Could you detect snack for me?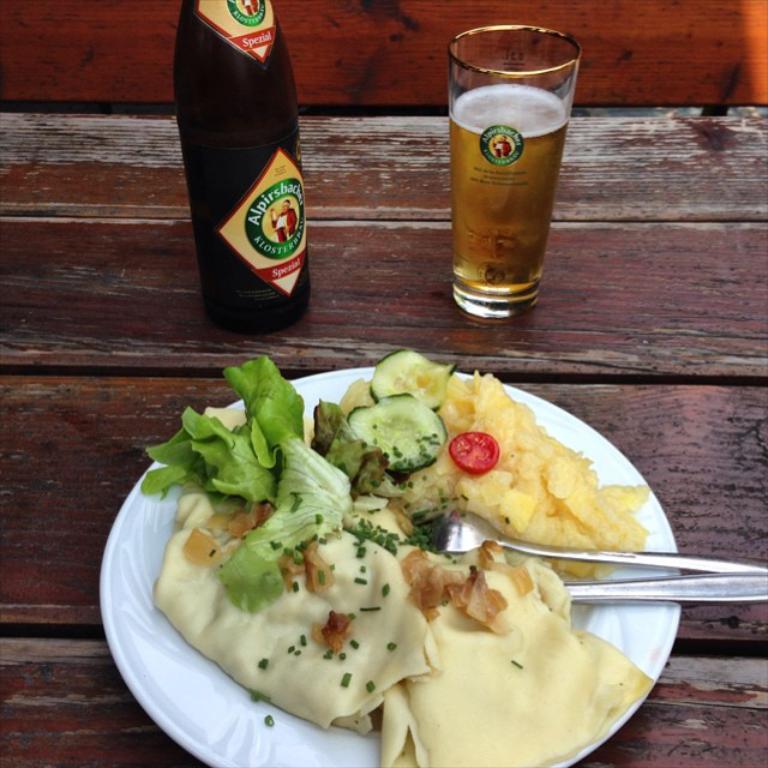
Detection result: 142/353/641/761.
